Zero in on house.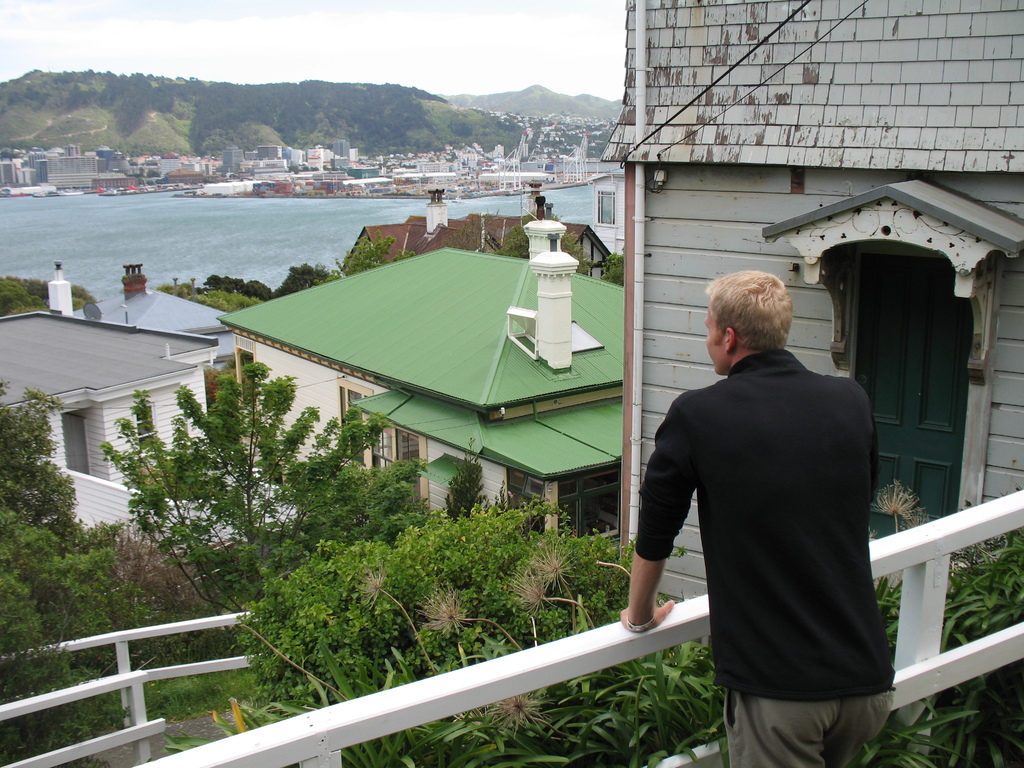
Zeroed in: {"left": 2, "top": 243, "right": 225, "bottom": 552}.
